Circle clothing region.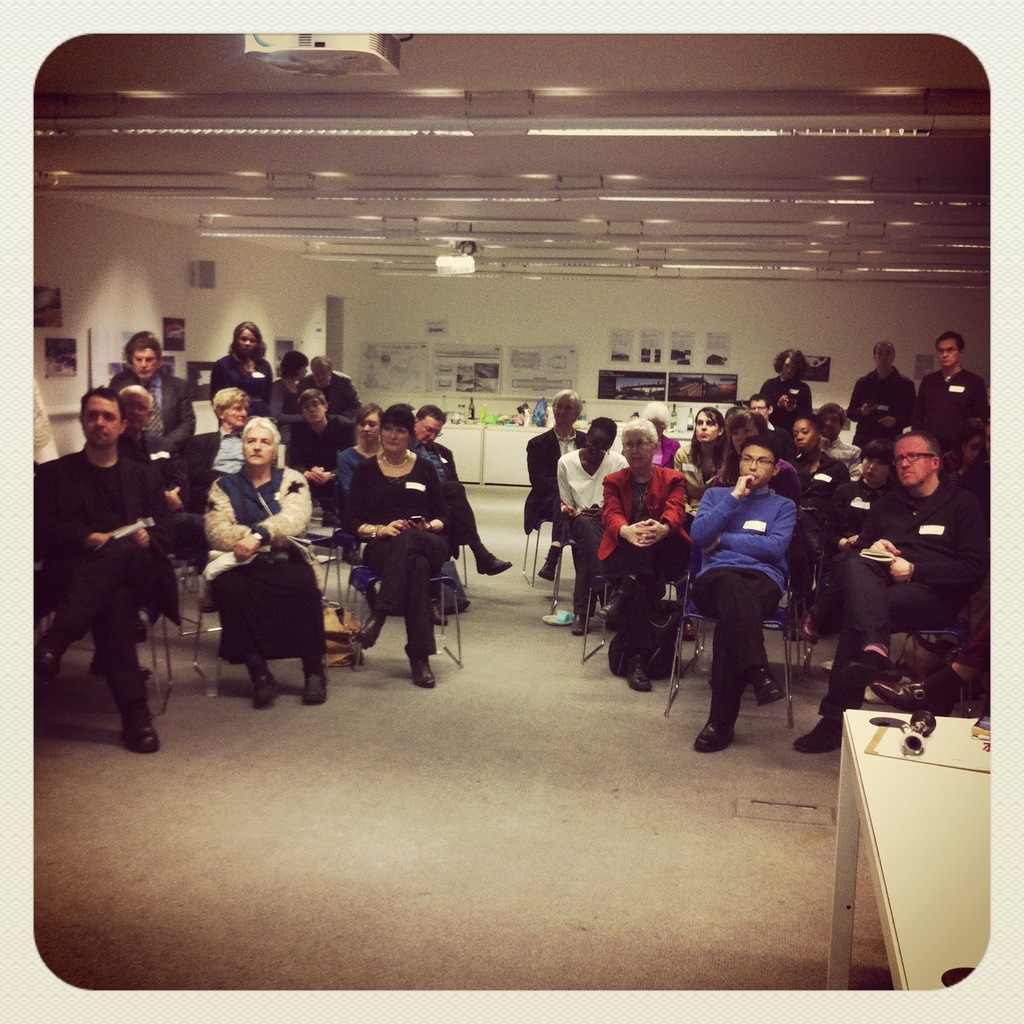
Region: (x1=844, y1=364, x2=921, y2=449).
